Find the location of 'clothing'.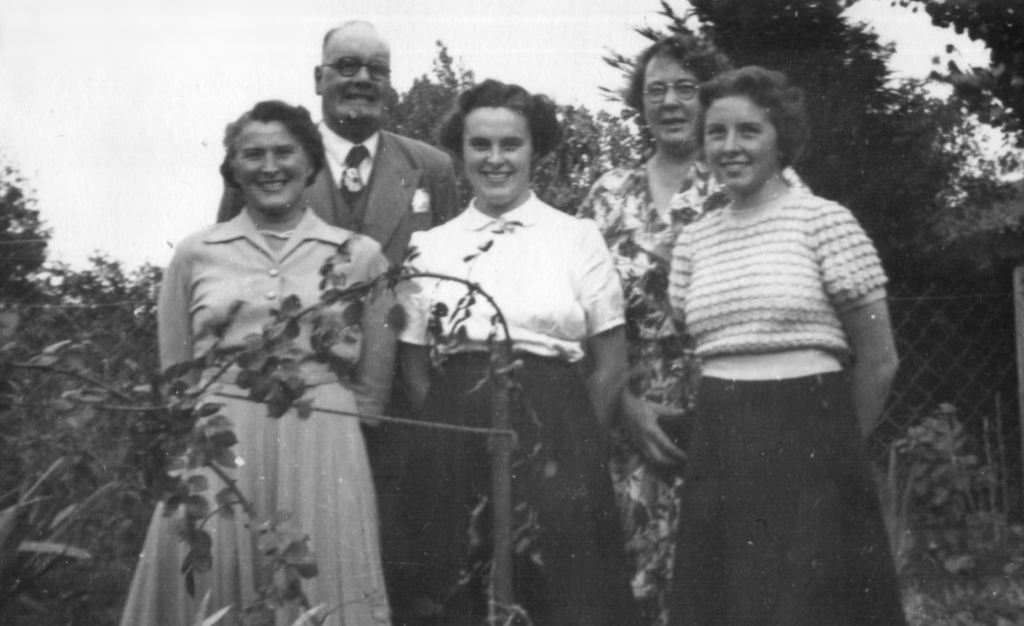
Location: rect(211, 112, 461, 276).
